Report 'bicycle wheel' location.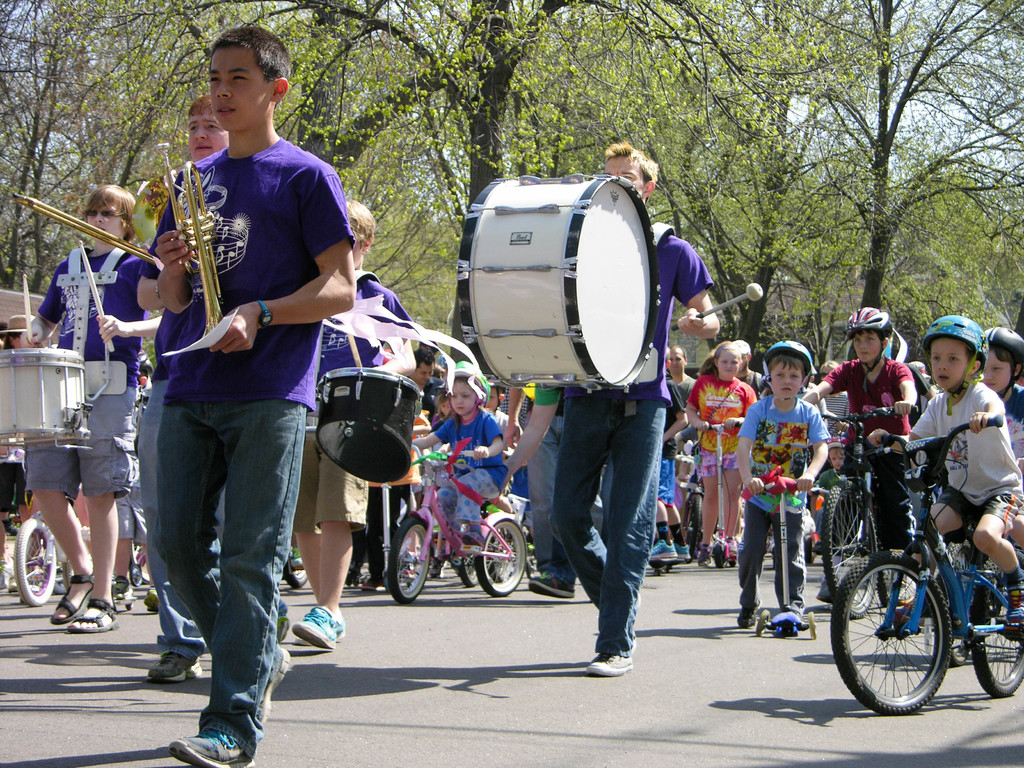
Report: box=[825, 468, 882, 618].
